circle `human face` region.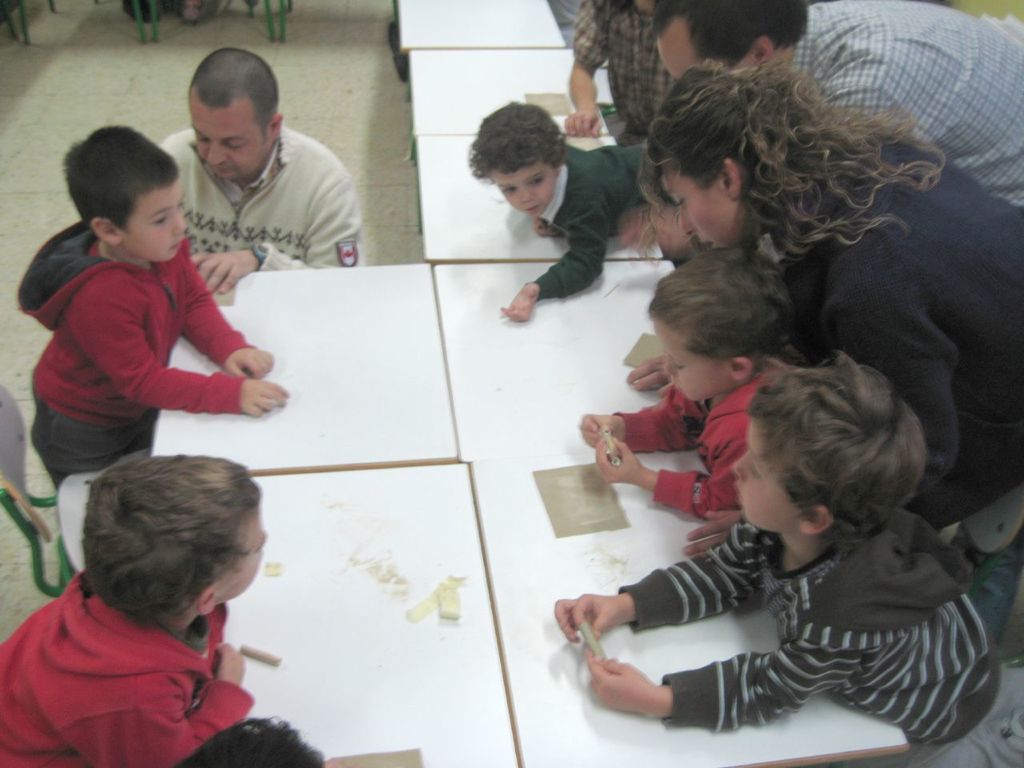
Region: detection(654, 22, 754, 80).
